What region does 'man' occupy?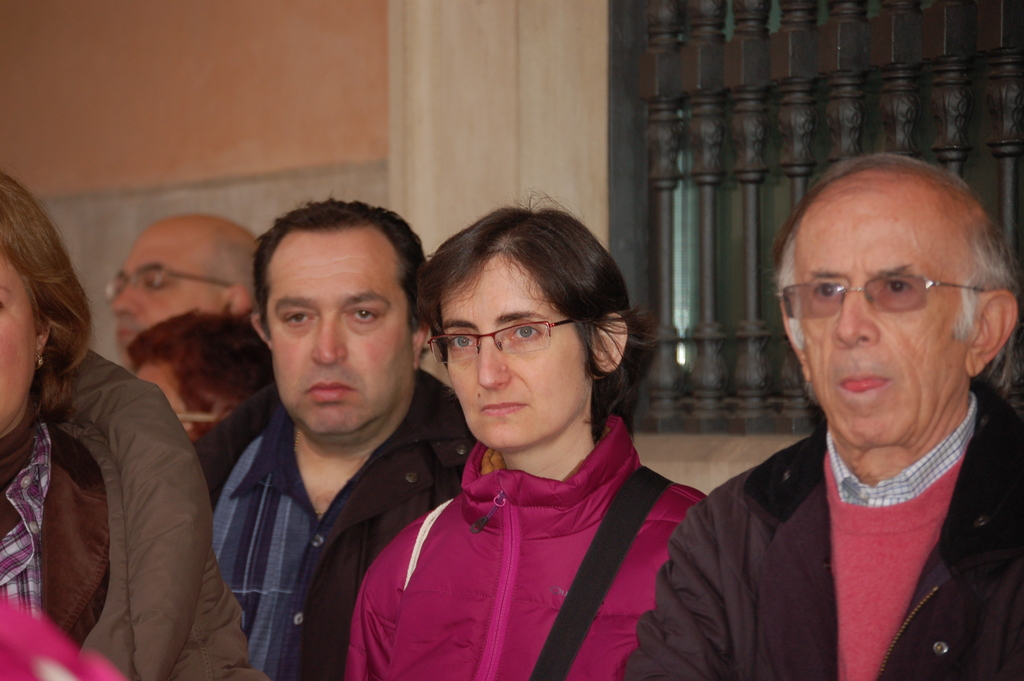
Rect(192, 197, 477, 680).
